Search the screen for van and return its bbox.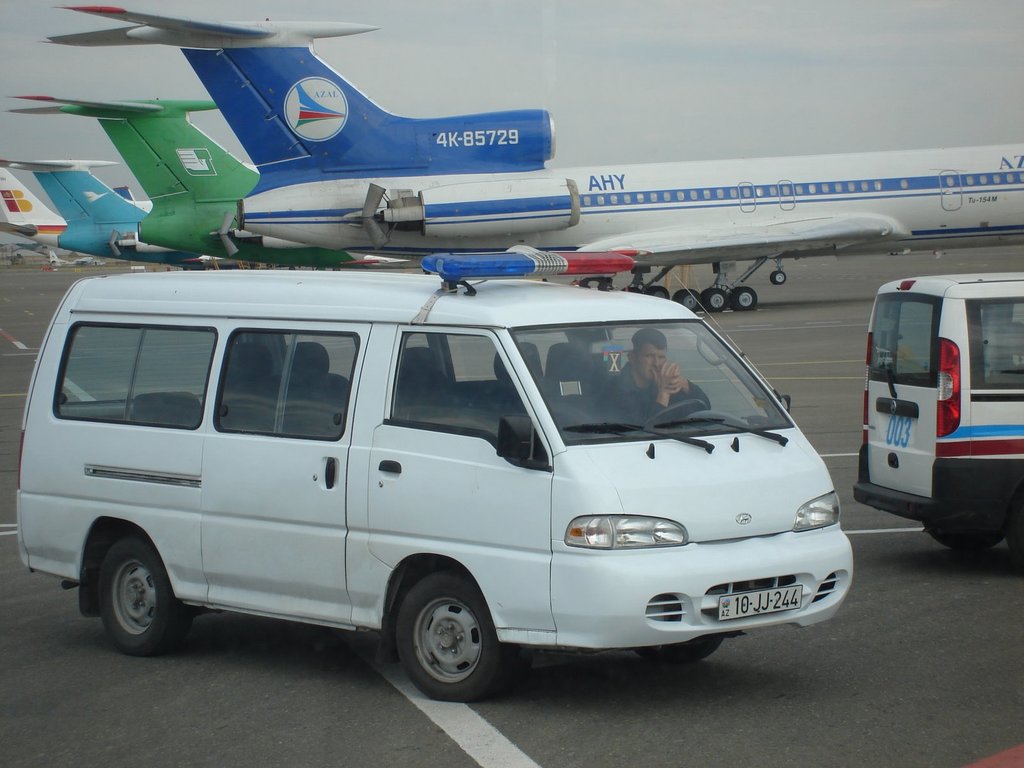
Found: {"x1": 851, "y1": 267, "x2": 1023, "y2": 570}.
